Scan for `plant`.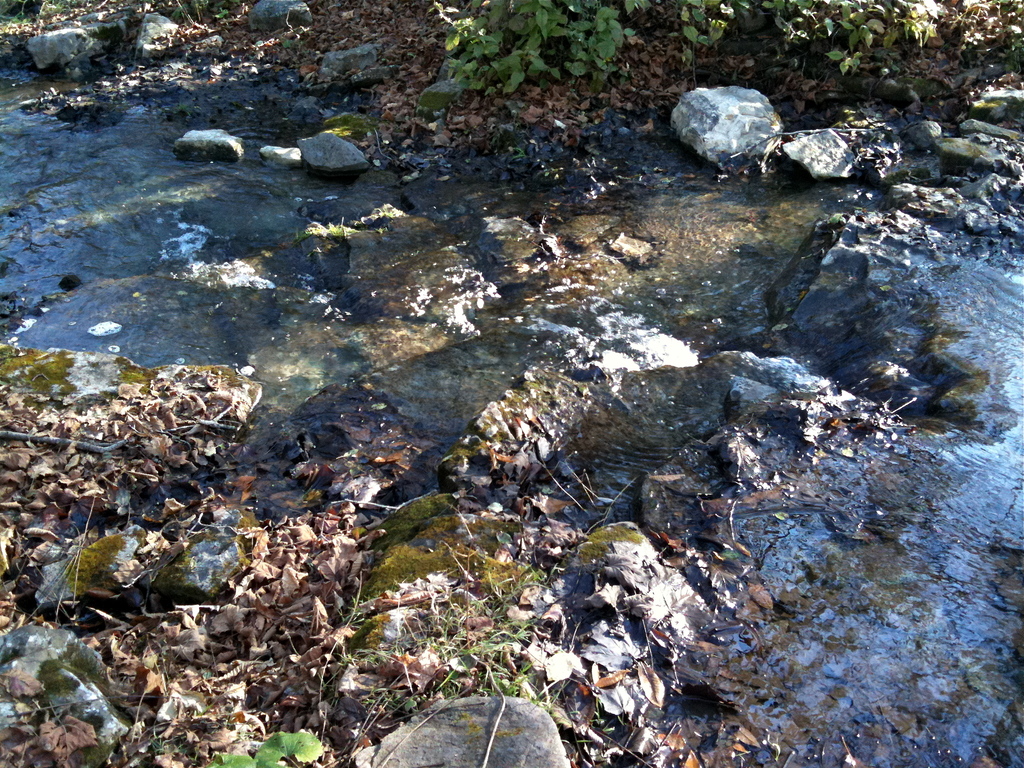
Scan result: (left=216, top=1, right=226, bottom=22).
